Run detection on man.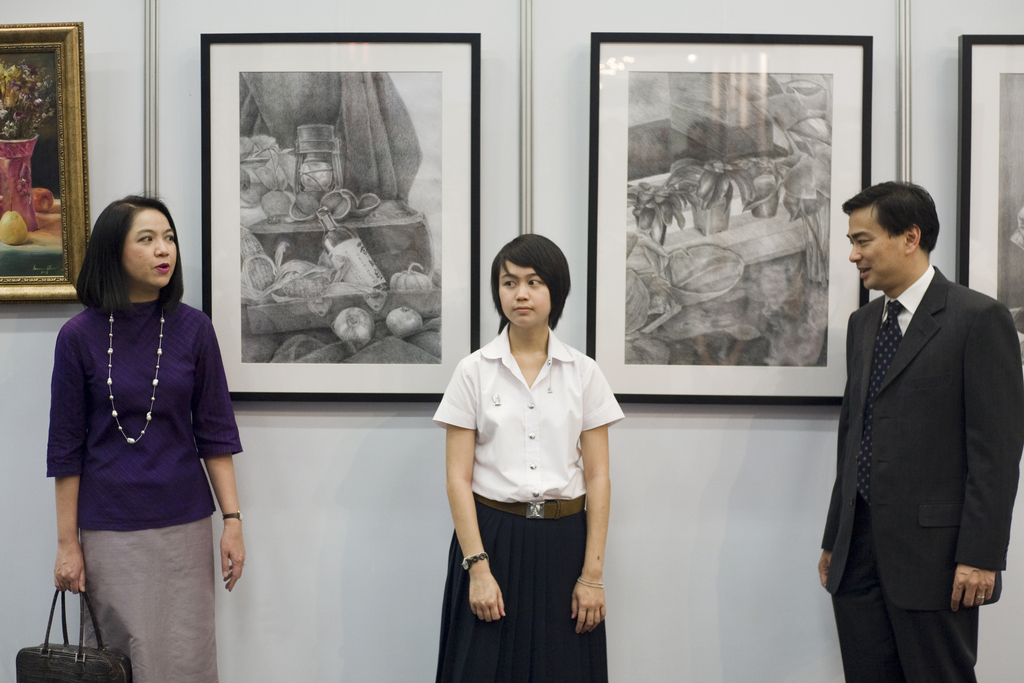
Result: bbox=(813, 179, 1021, 681).
